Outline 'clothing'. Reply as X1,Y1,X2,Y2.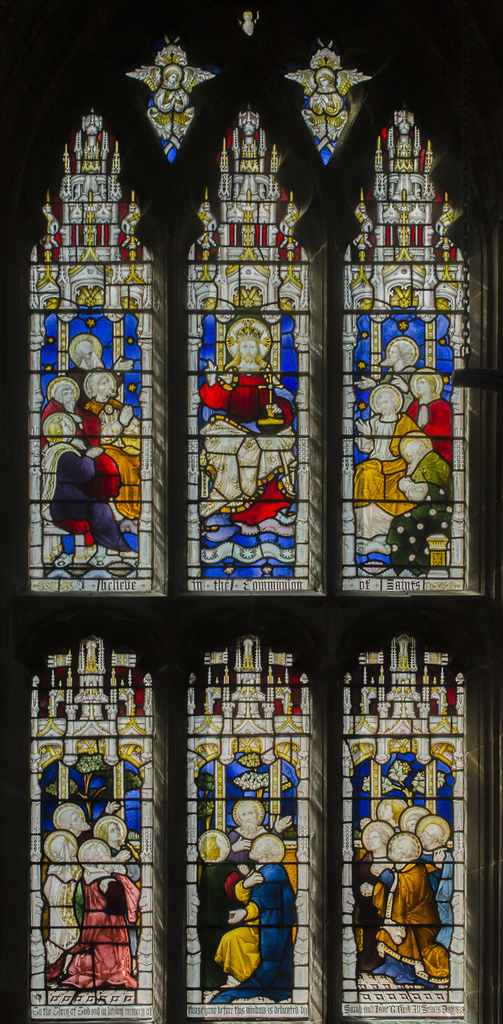
406,402,456,449.
